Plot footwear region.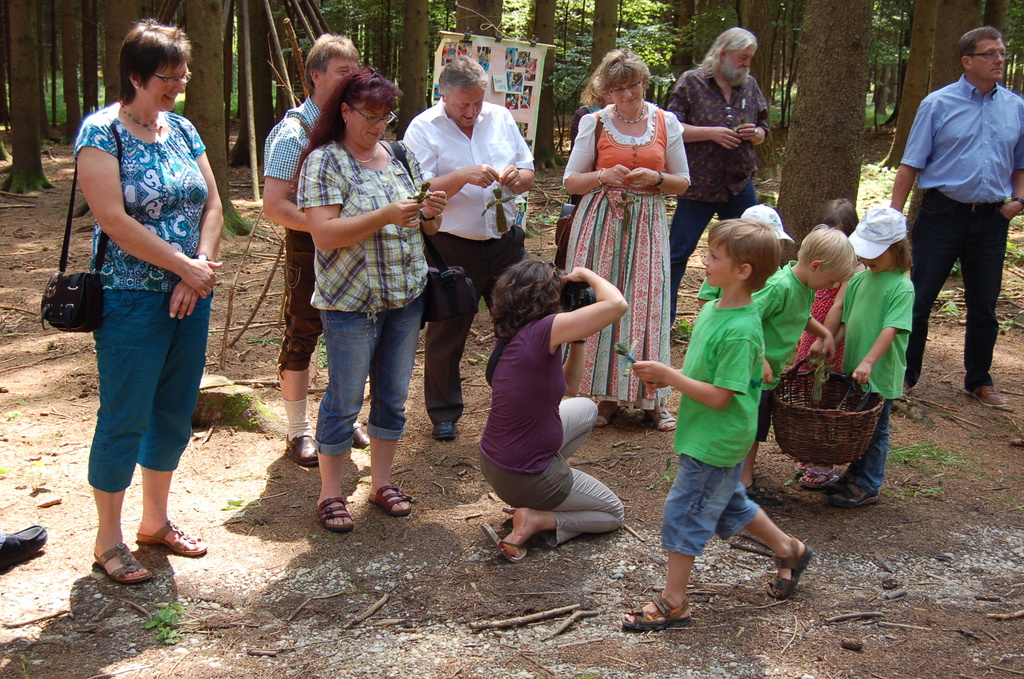
Plotted at x1=767 y1=531 x2=809 y2=600.
